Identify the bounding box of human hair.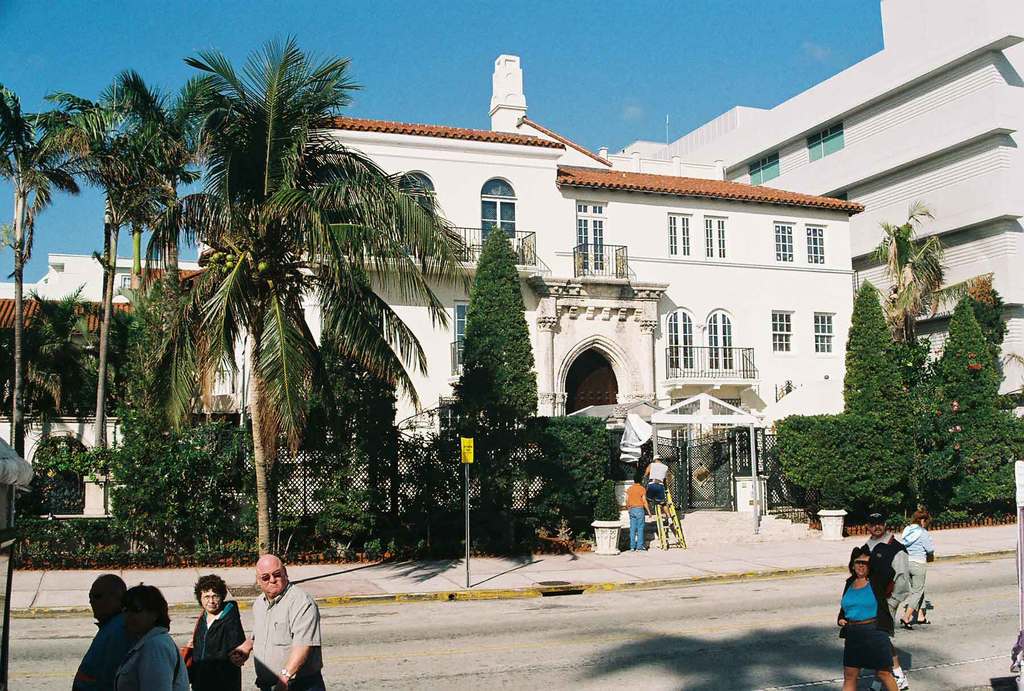
(193, 569, 228, 606).
